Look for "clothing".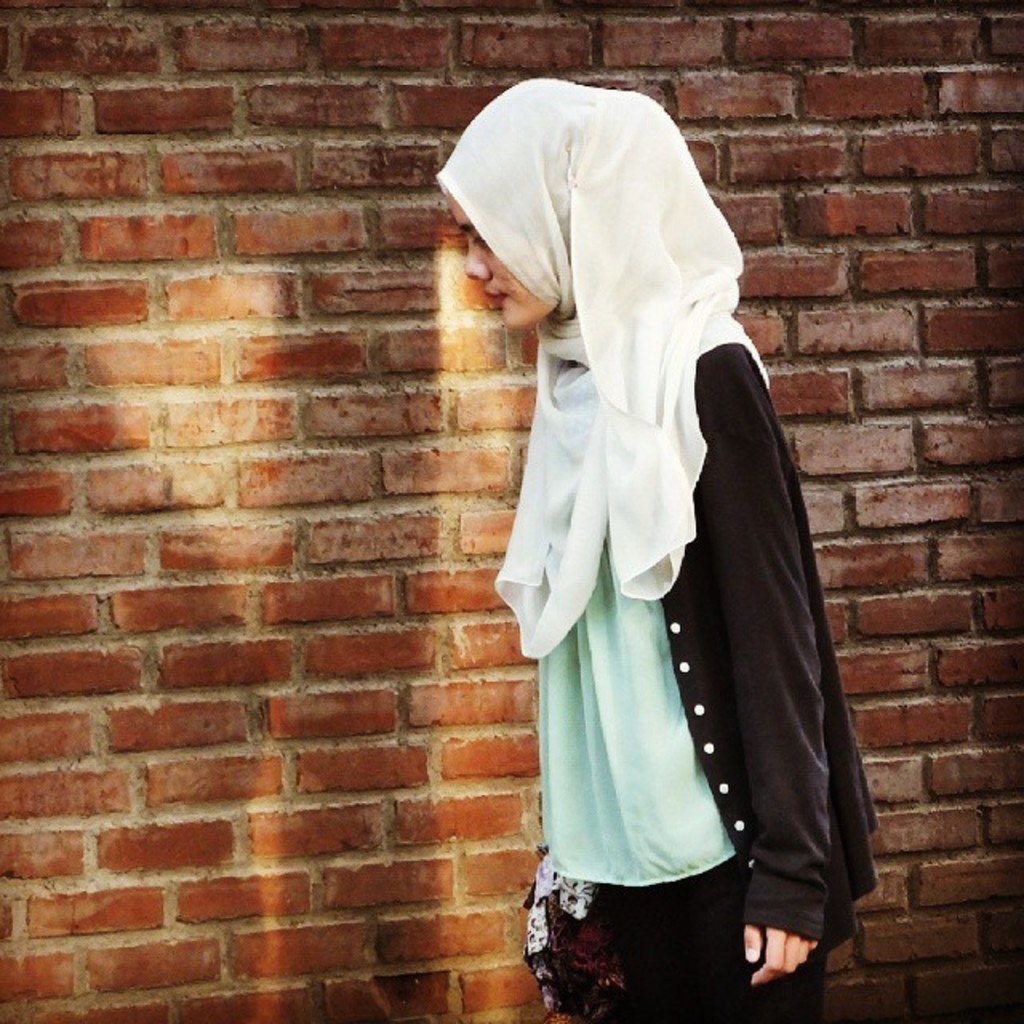
Found: left=451, top=80, right=834, bottom=973.
